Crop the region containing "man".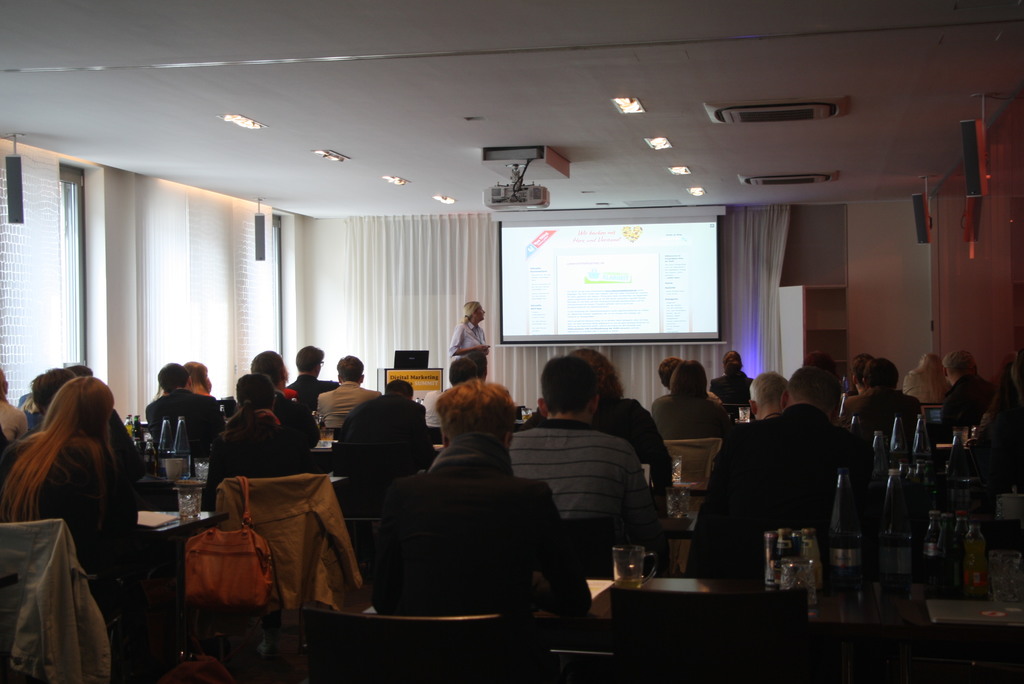
Crop region: 930, 361, 997, 443.
